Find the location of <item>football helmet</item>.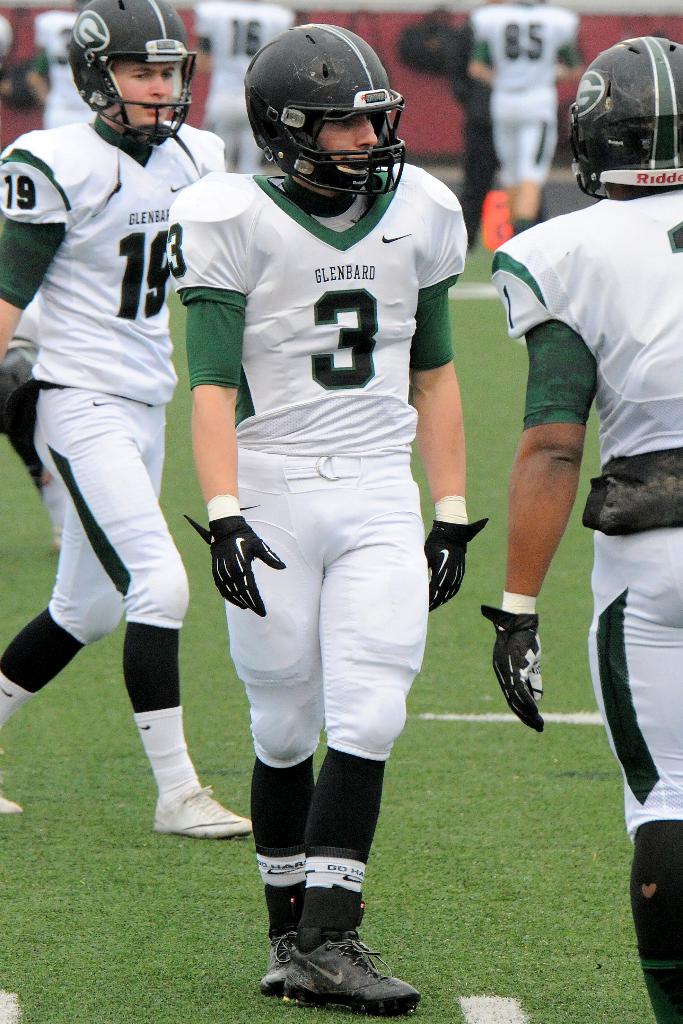
Location: <bbox>73, 0, 193, 149</bbox>.
